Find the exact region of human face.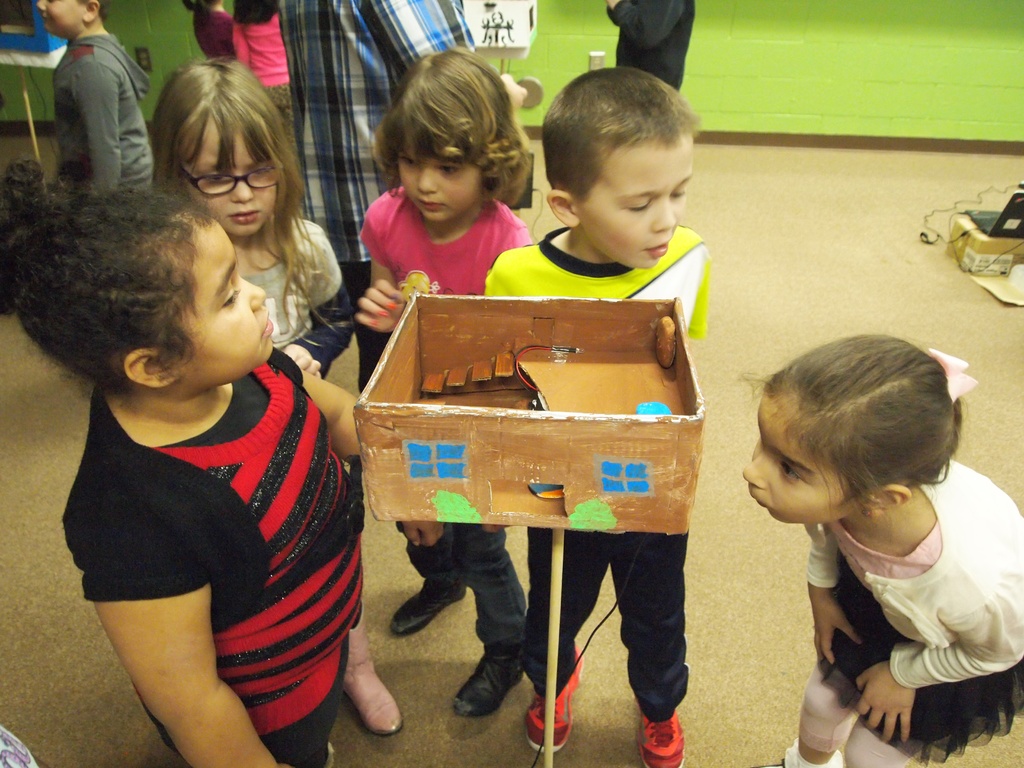
Exact region: x1=178 y1=225 x2=275 y2=381.
